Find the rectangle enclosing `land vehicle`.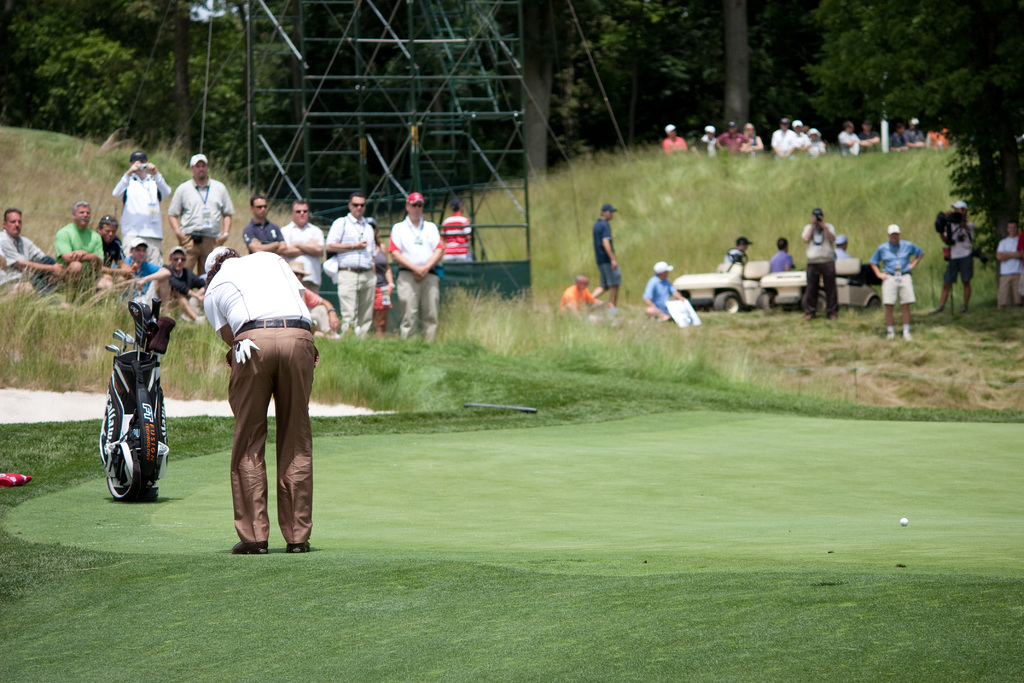
<box>666,253,771,315</box>.
